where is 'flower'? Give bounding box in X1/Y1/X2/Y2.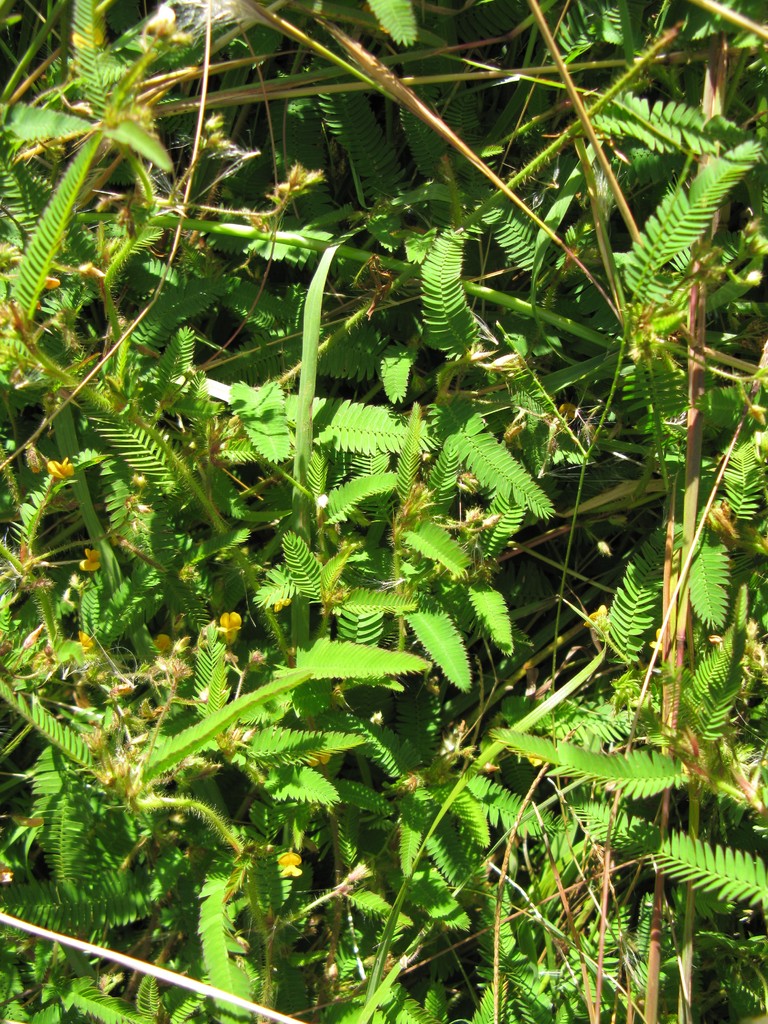
77/545/105/576.
